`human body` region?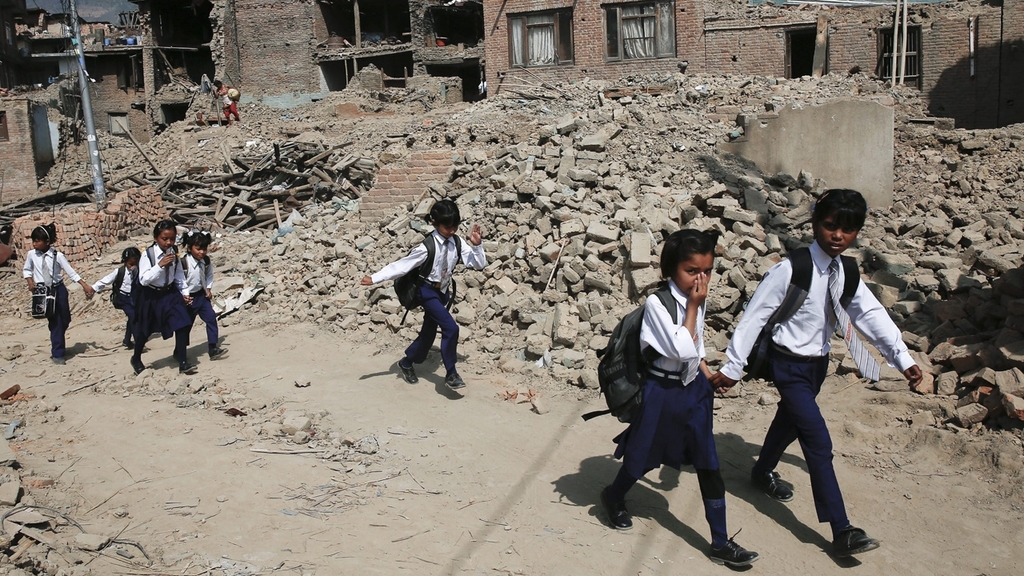
213/87/245/122
